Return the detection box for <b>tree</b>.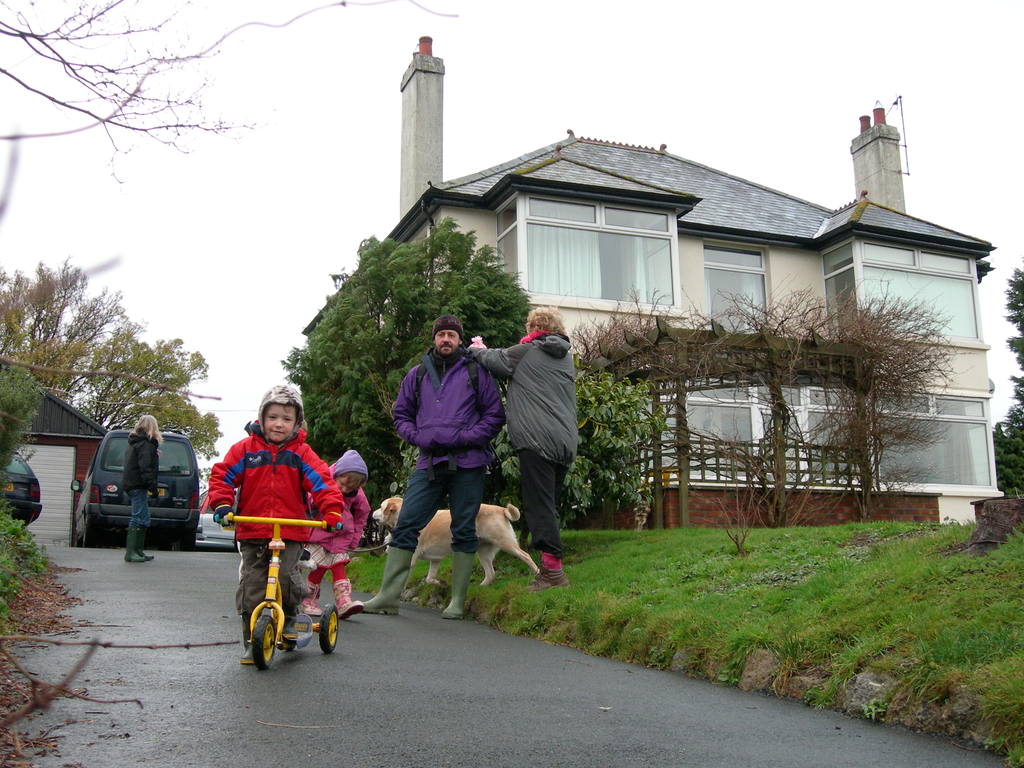
Rect(991, 257, 1023, 491).
